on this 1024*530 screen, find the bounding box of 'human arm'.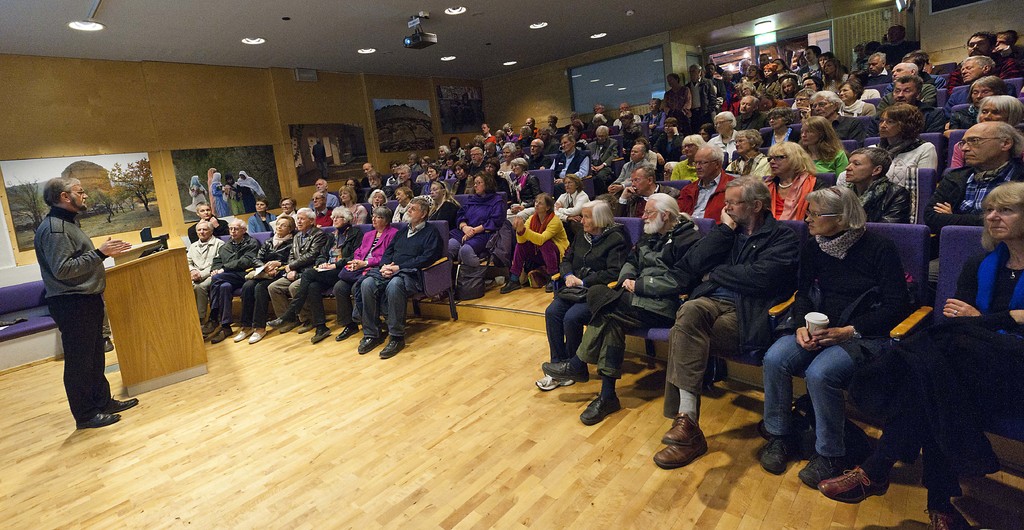
Bounding box: {"x1": 795, "y1": 243, "x2": 820, "y2": 348}.
